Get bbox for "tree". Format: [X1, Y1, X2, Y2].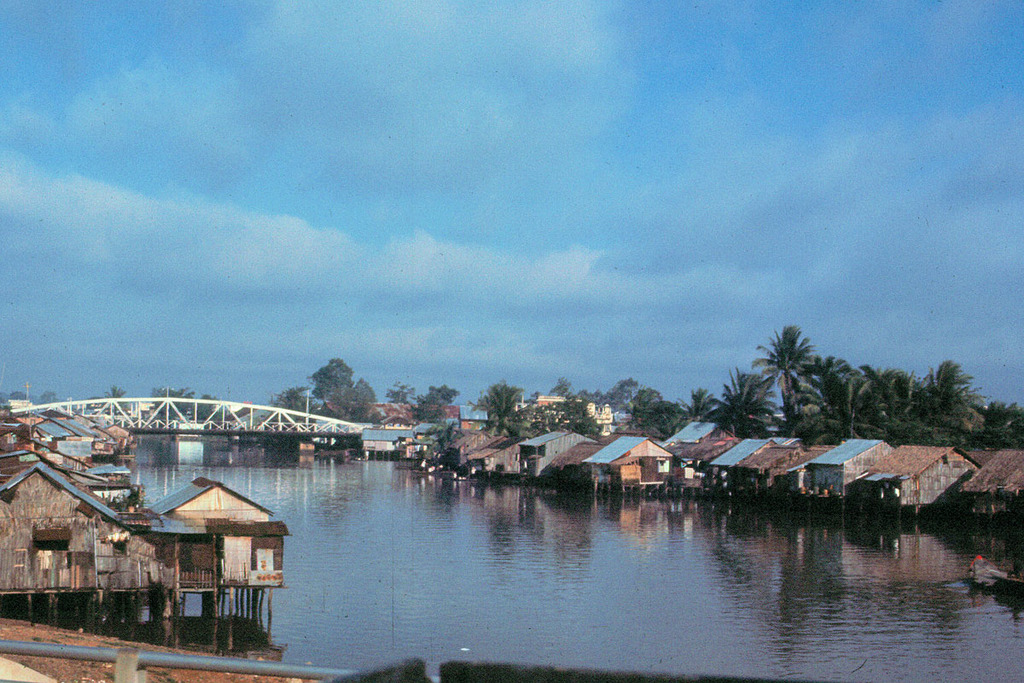
[269, 385, 320, 418].
